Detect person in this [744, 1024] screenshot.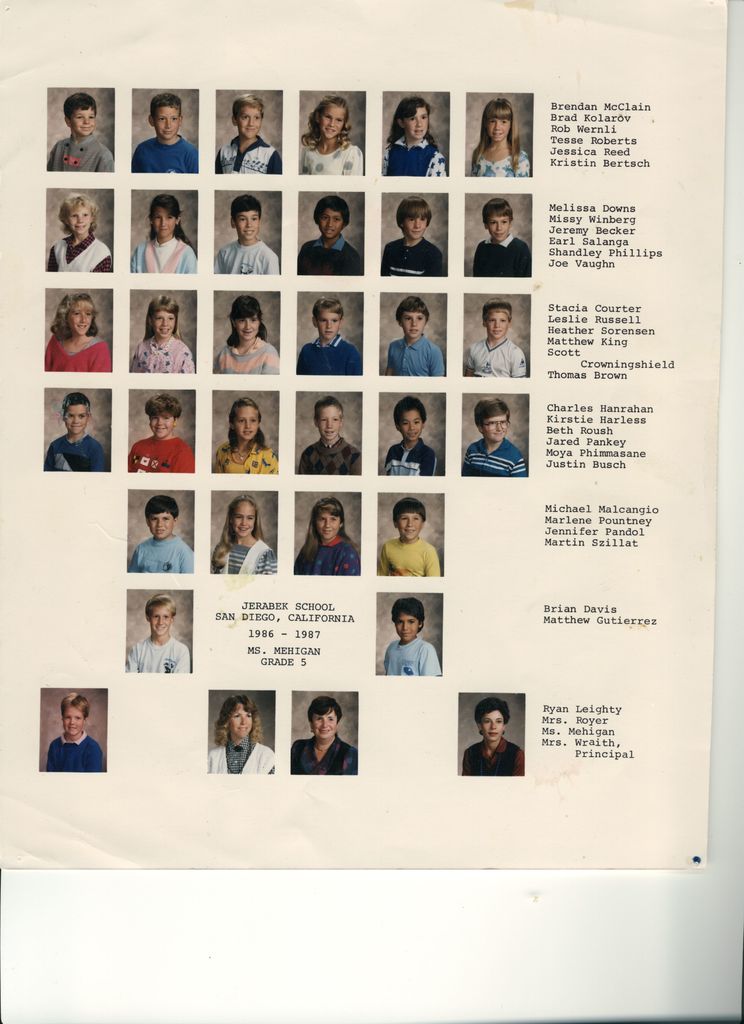
Detection: [x1=383, y1=396, x2=440, y2=480].
